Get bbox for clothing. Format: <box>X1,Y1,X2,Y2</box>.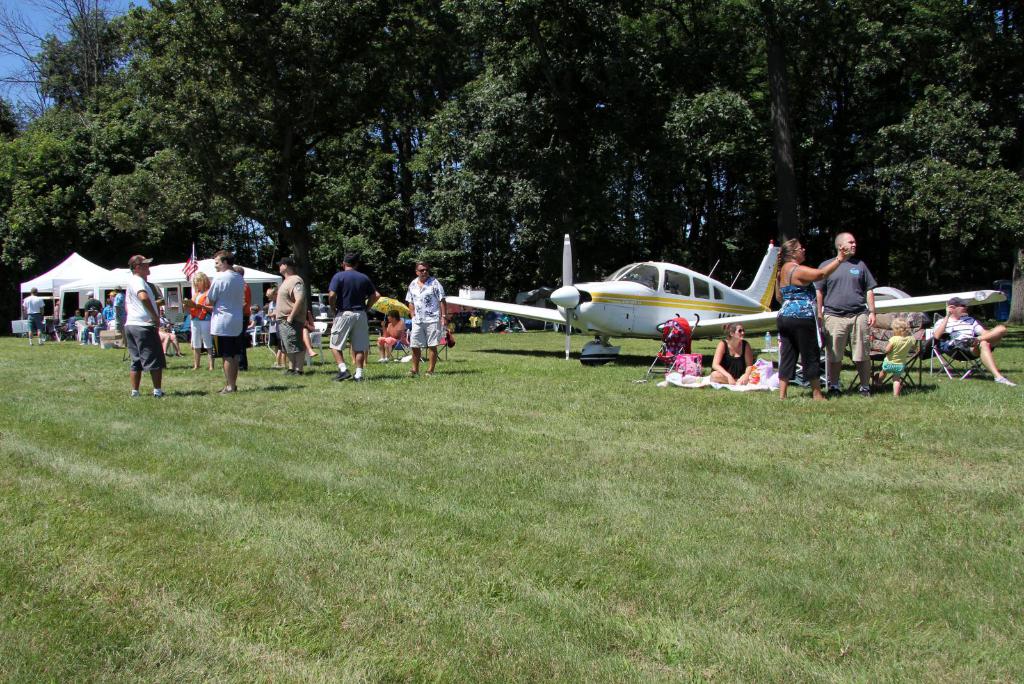
<box>83,307,116,346</box>.
